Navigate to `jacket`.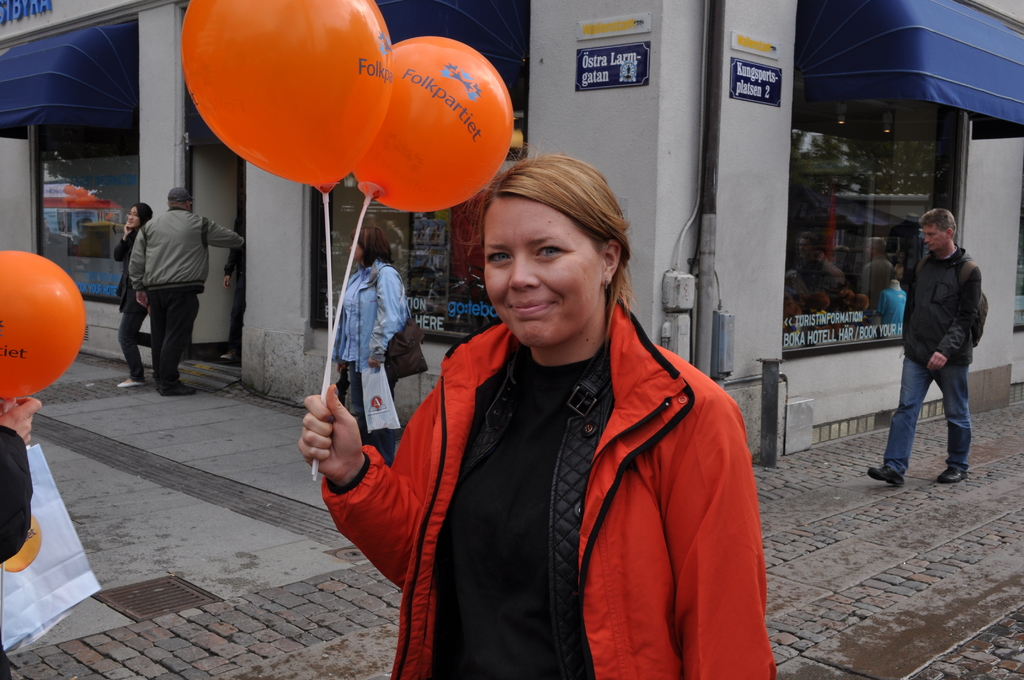
Navigation target: (900,245,960,342).
